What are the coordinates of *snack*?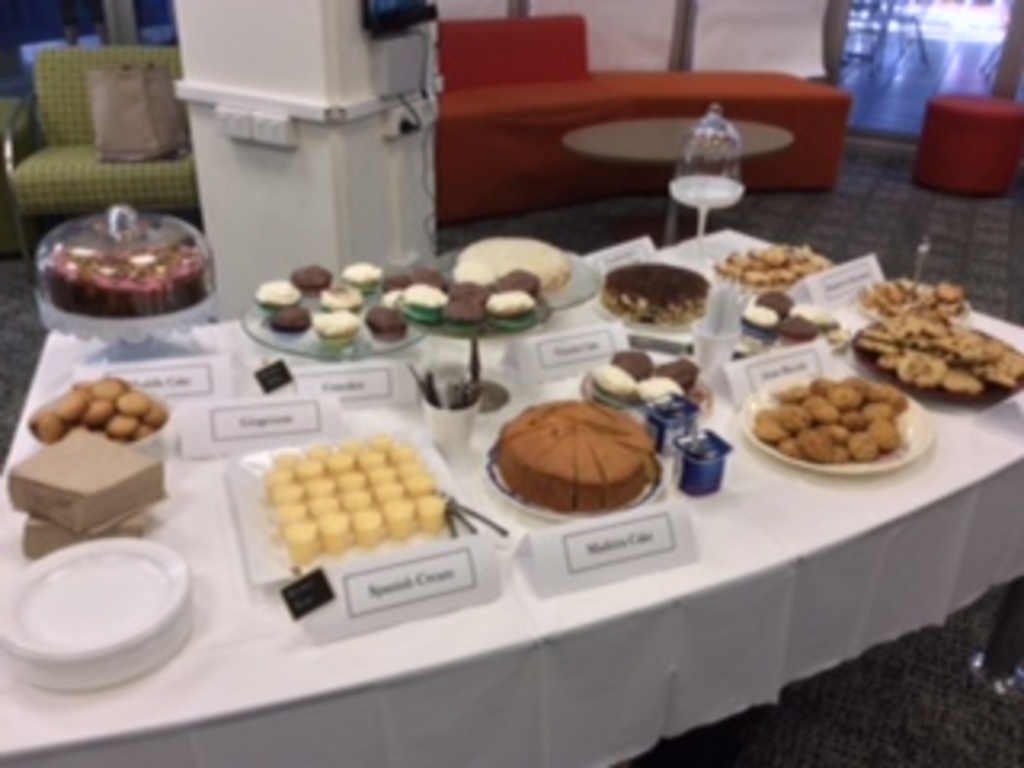
(left=490, top=298, right=534, bottom=320).
